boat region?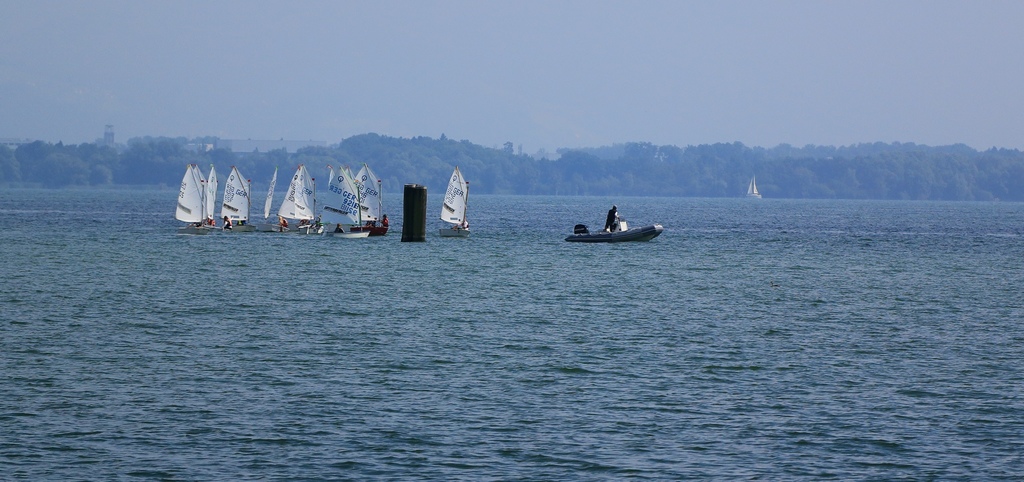
box=[746, 175, 765, 199]
